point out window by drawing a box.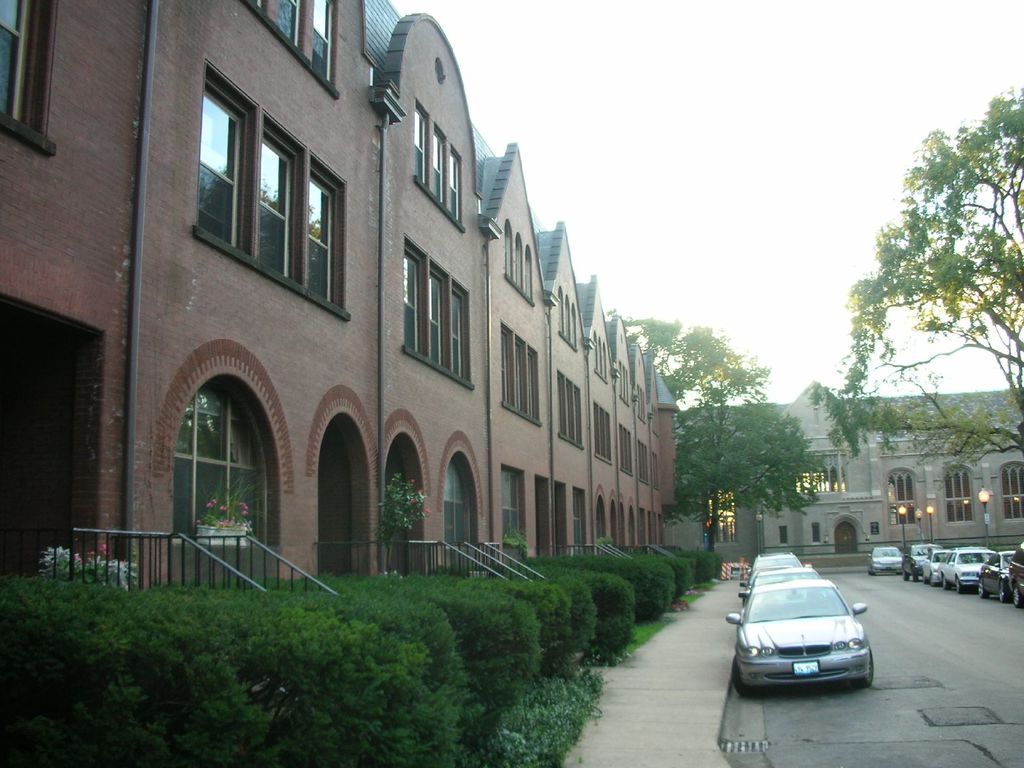
618:364:629:406.
